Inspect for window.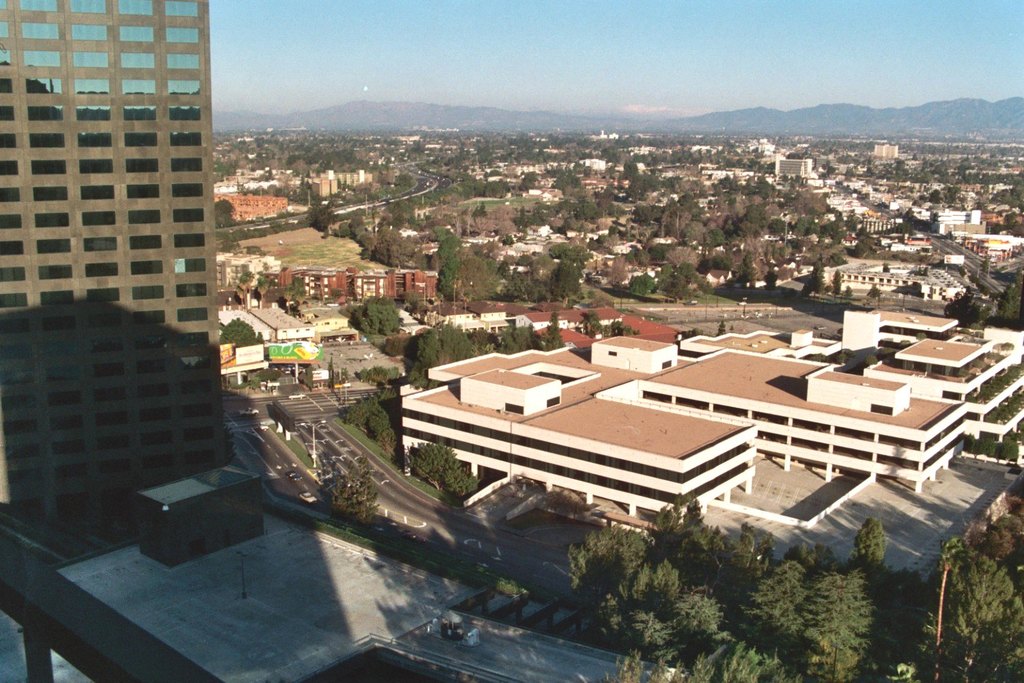
Inspection: locate(32, 186, 68, 199).
